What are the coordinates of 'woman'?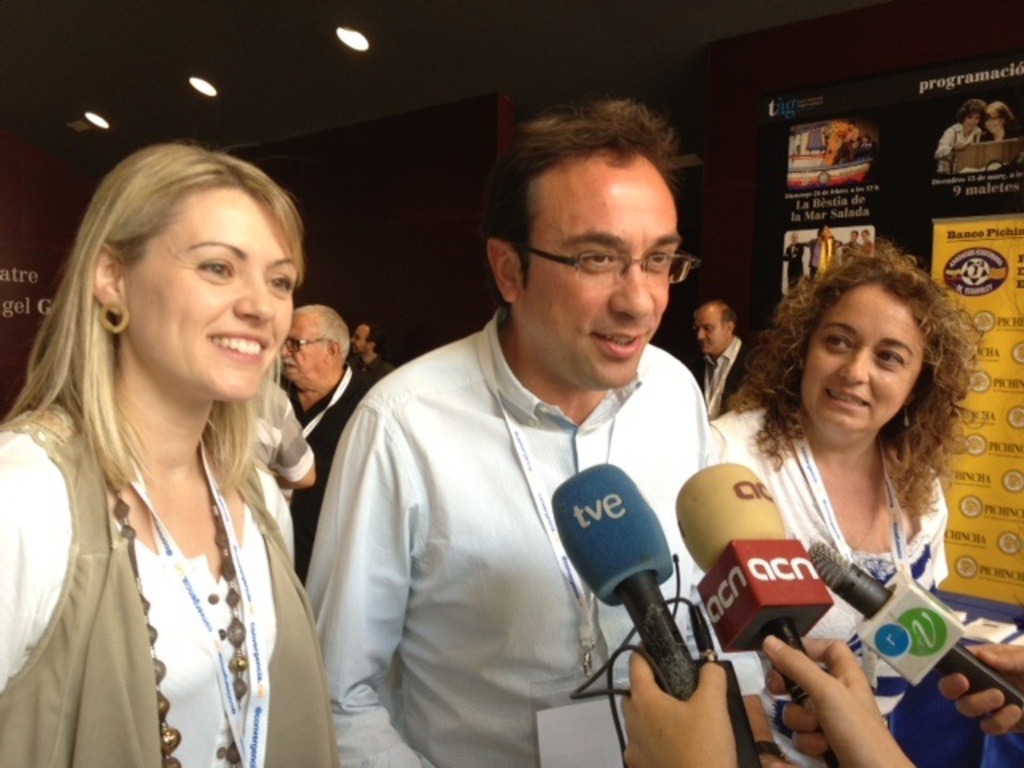
0, 128, 342, 767.
